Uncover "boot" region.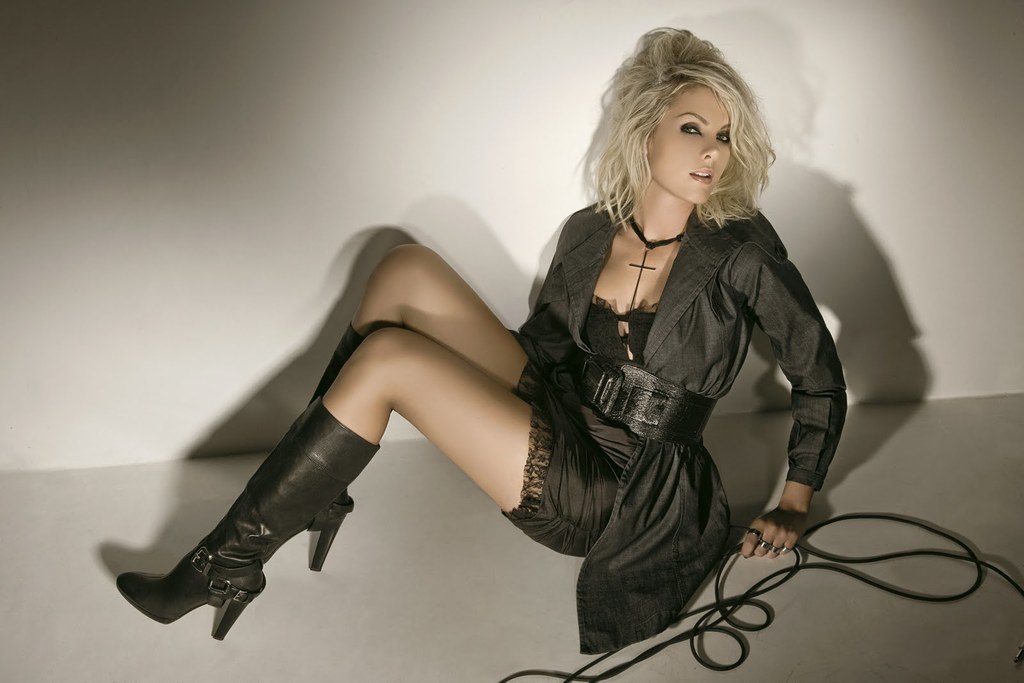
Uncovered: pyautogui.locateOnScreen(122, 348, 394, 651).
